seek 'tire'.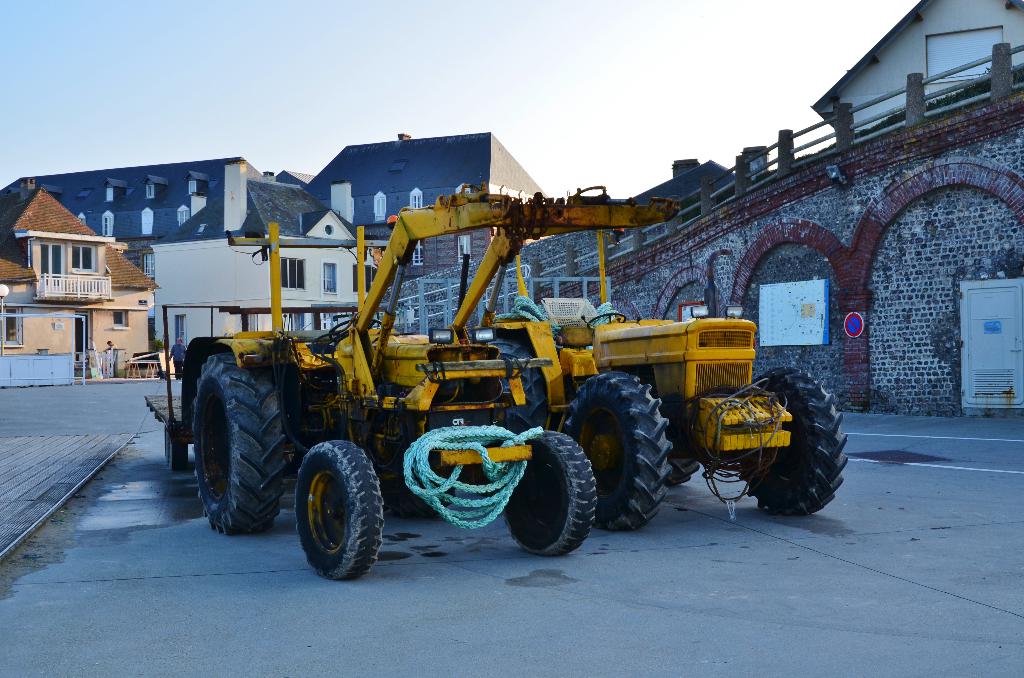
locate(486, 340, 548, 448).
